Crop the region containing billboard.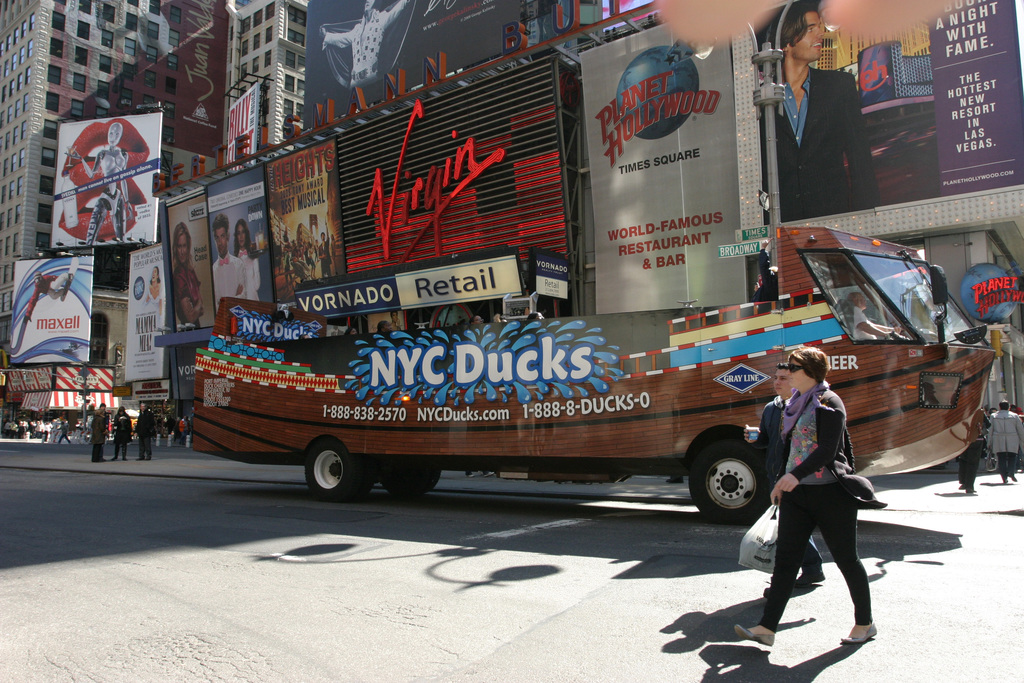
Crop region: box=[262, 136, 337, 306].
